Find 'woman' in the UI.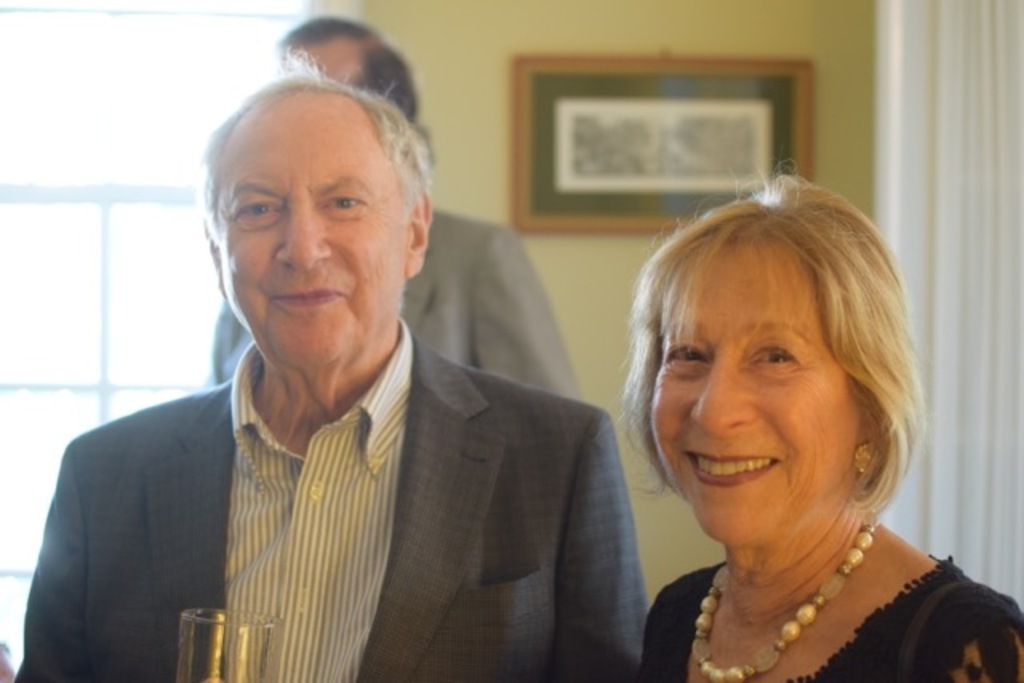
UI element at pyautogui.locateOnScreen(563, 165, 971, 682).
